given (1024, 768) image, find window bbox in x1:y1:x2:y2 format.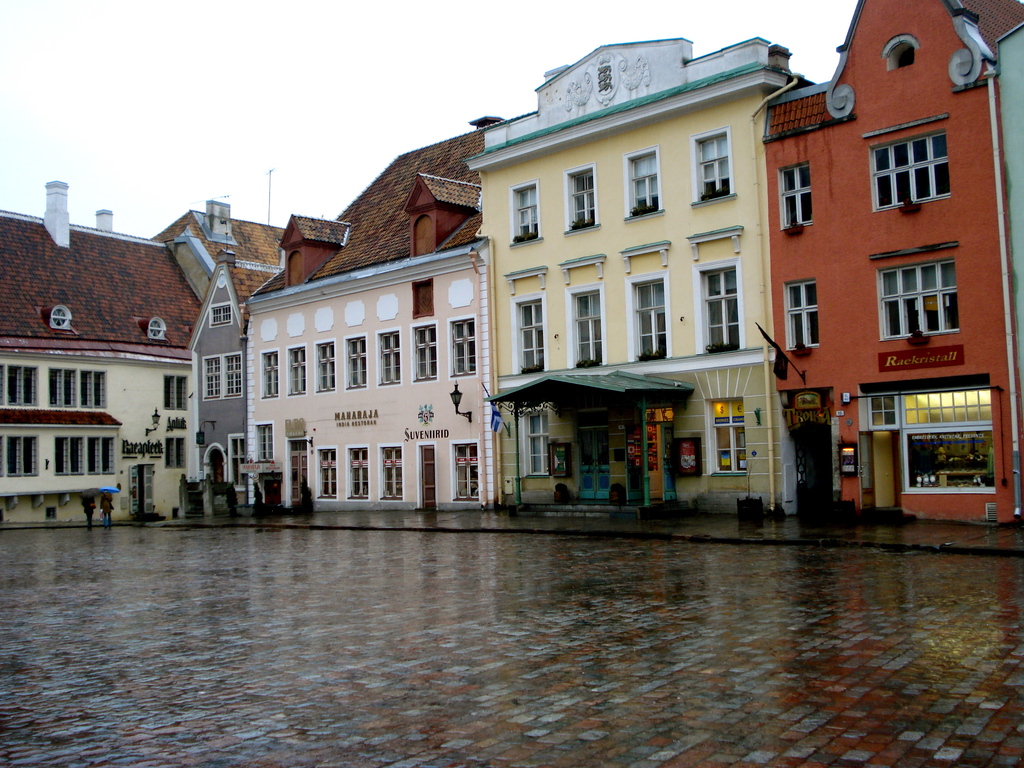
567:283:604:369.
